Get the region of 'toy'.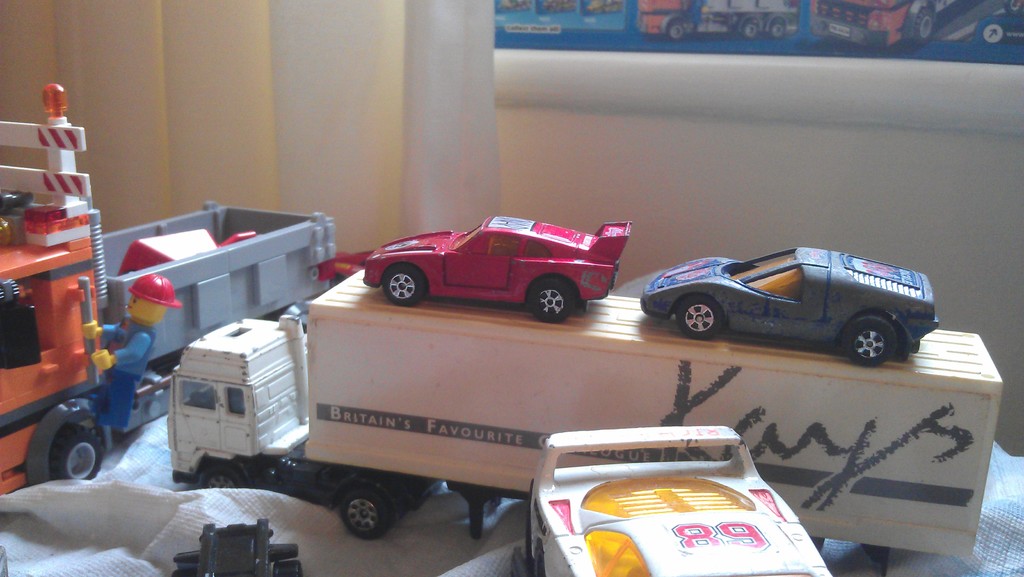
{"left": 515, "top": 423, "right": 850, "bottom": 576}.
